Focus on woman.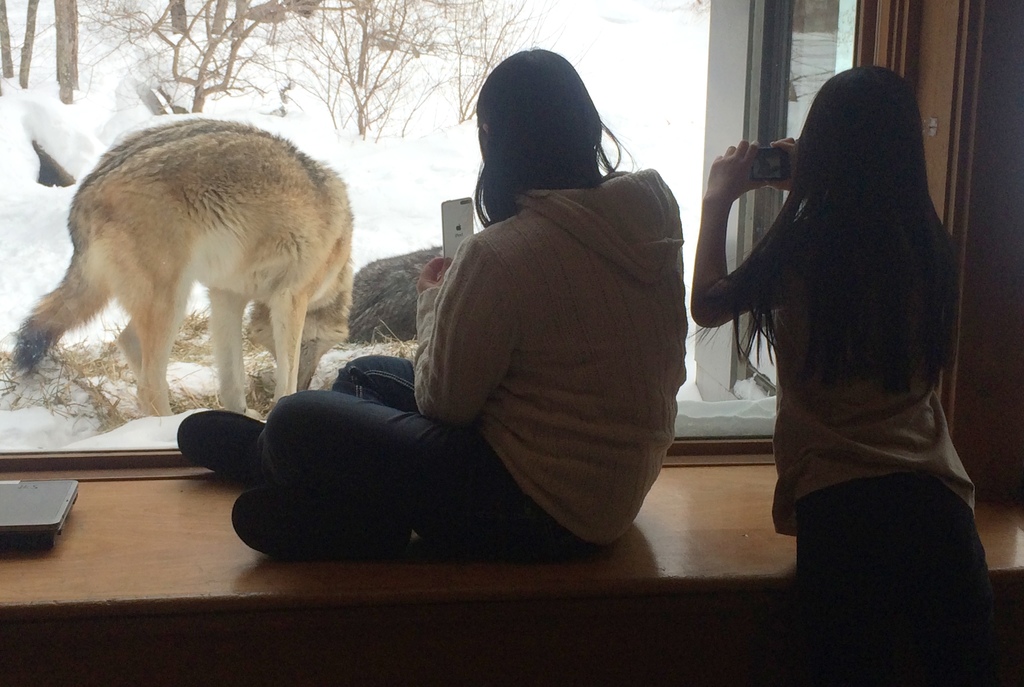
Focused at bbox=(689, 61, 990, 686).
